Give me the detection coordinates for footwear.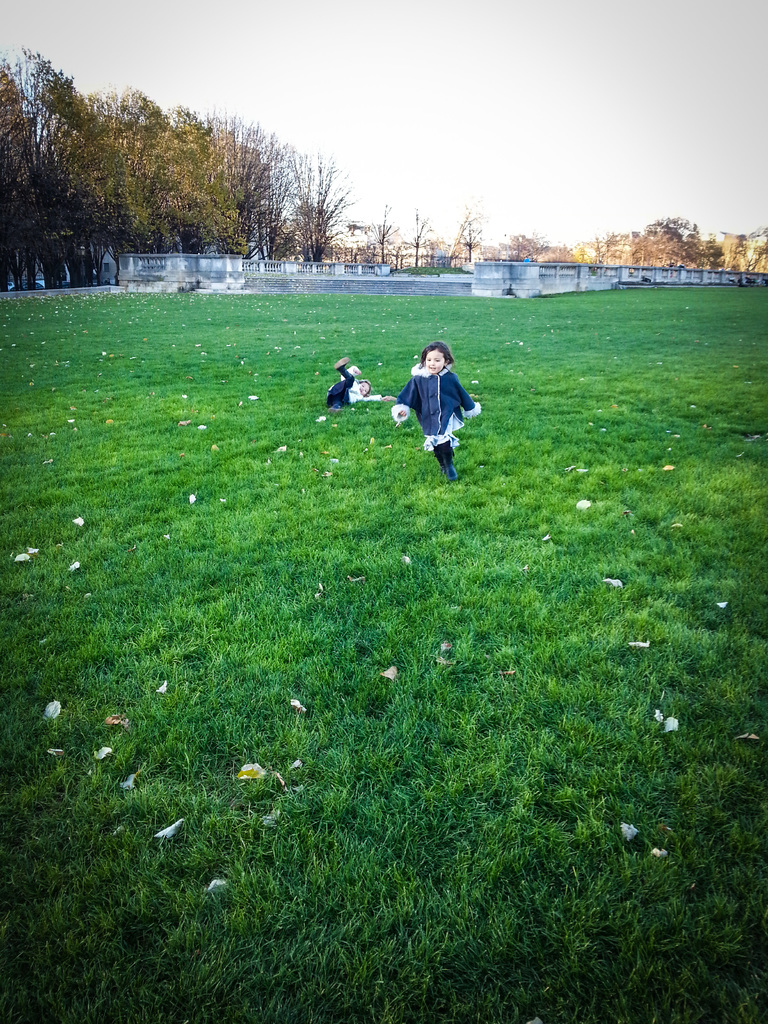
442,464,461,485.
